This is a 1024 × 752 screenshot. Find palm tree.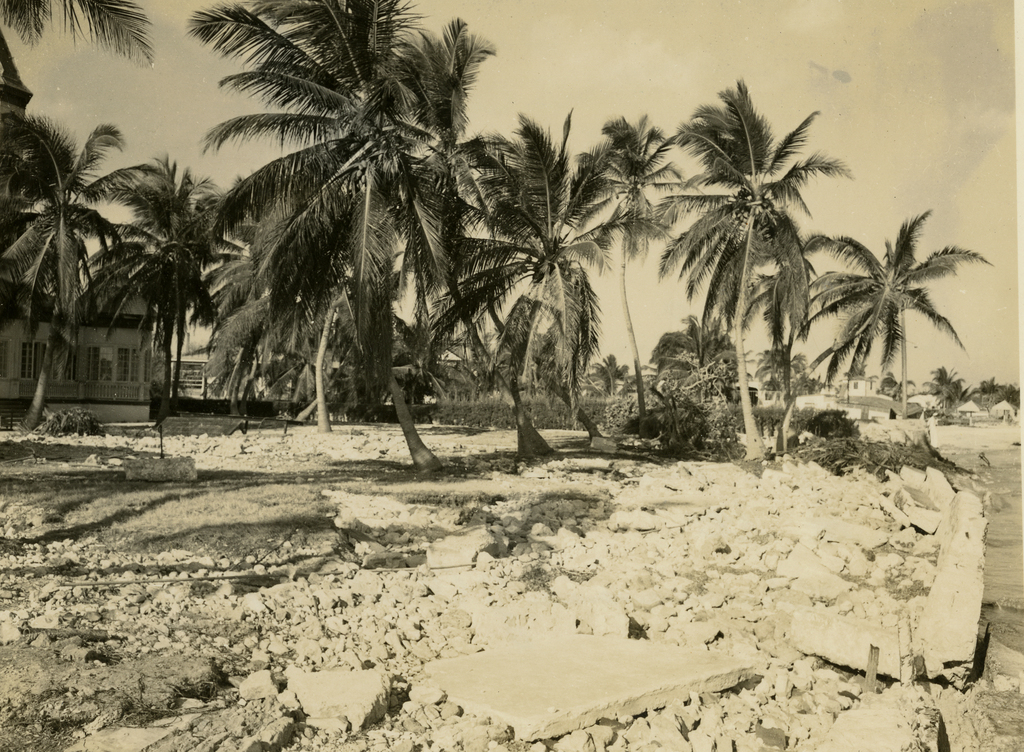
Bounding box: [left=0, top=102, right=168, bottom=419].
